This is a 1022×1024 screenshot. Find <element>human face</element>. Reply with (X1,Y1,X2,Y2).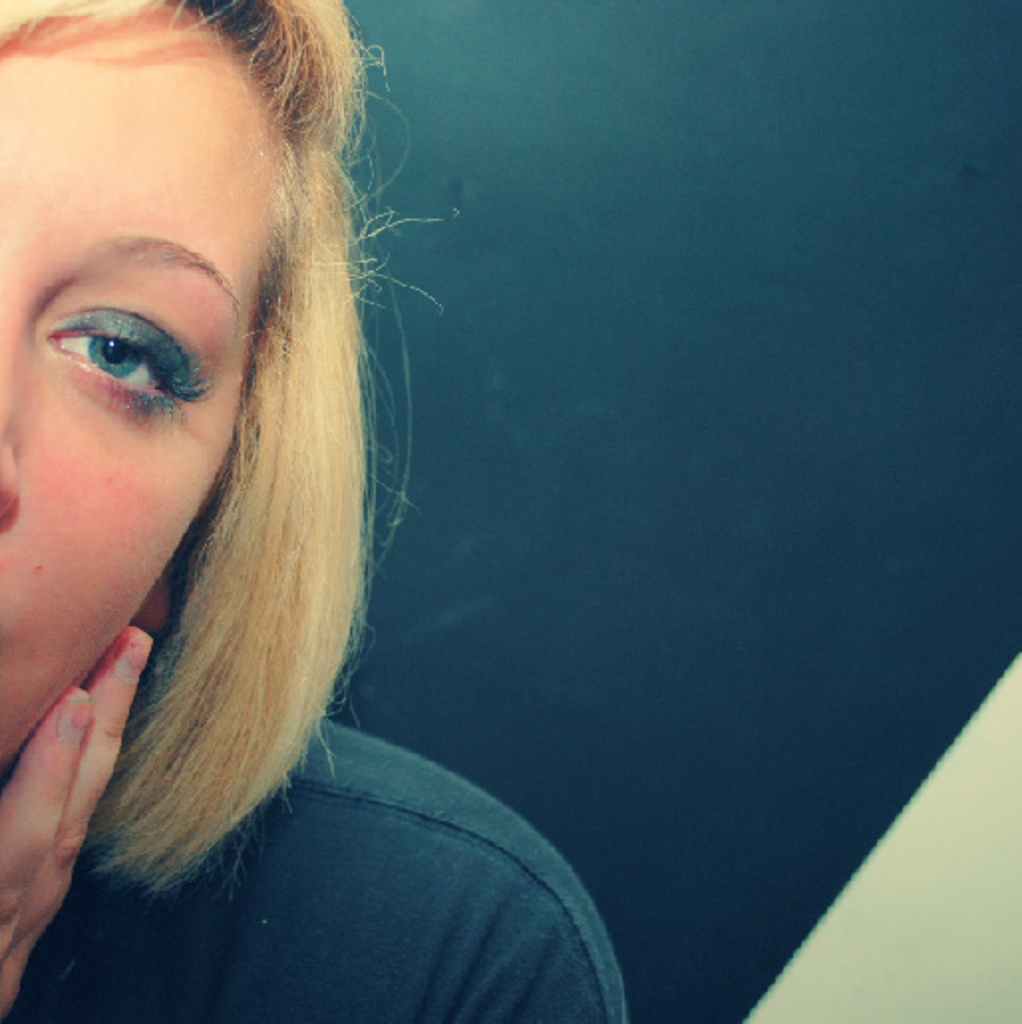
(0,6,278,760).
